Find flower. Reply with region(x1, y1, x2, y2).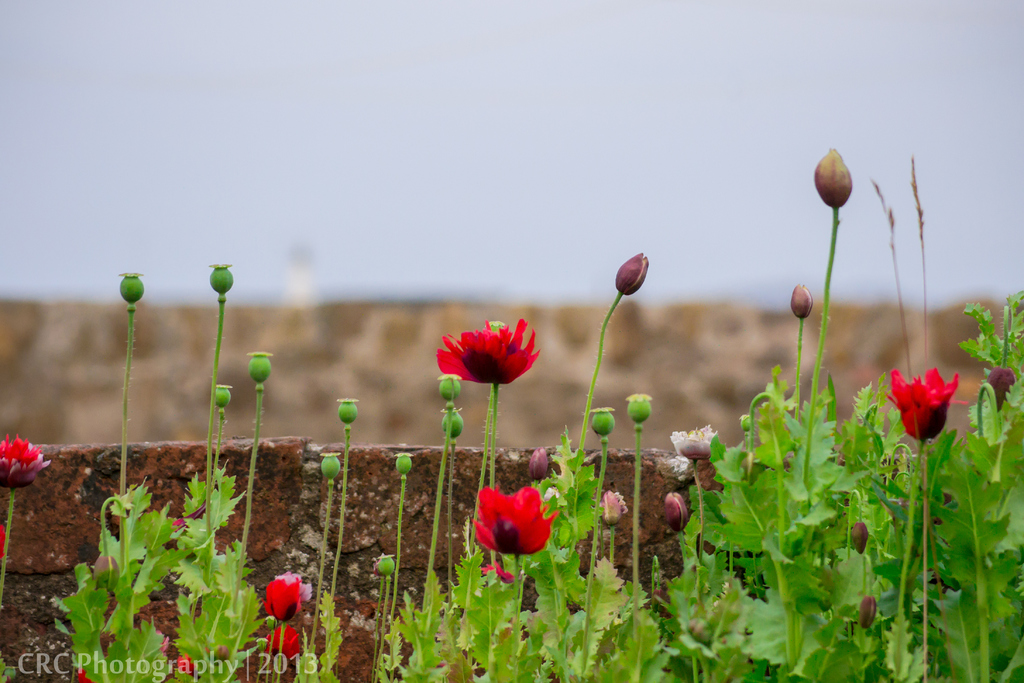
region(0, 432, 49, 490).
